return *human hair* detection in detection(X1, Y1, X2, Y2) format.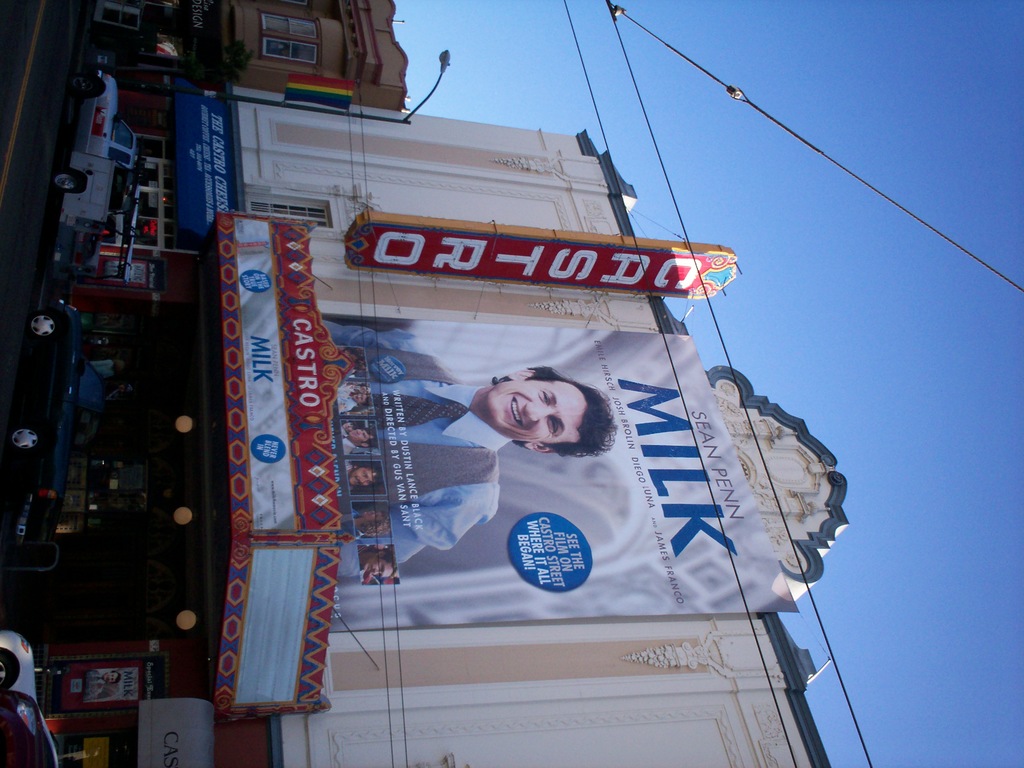
detection(346, 345, 366, 370).
